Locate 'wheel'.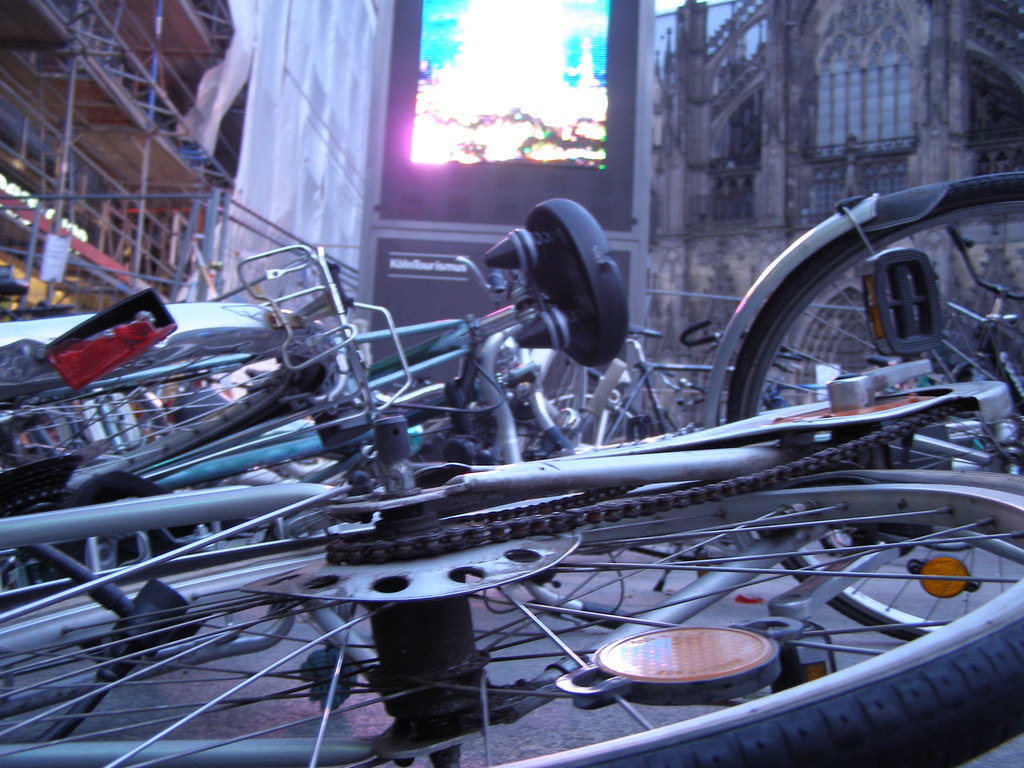
Bounding box: {"left": 727, "top": 171, "right": 1023, "bottom": 643}.
